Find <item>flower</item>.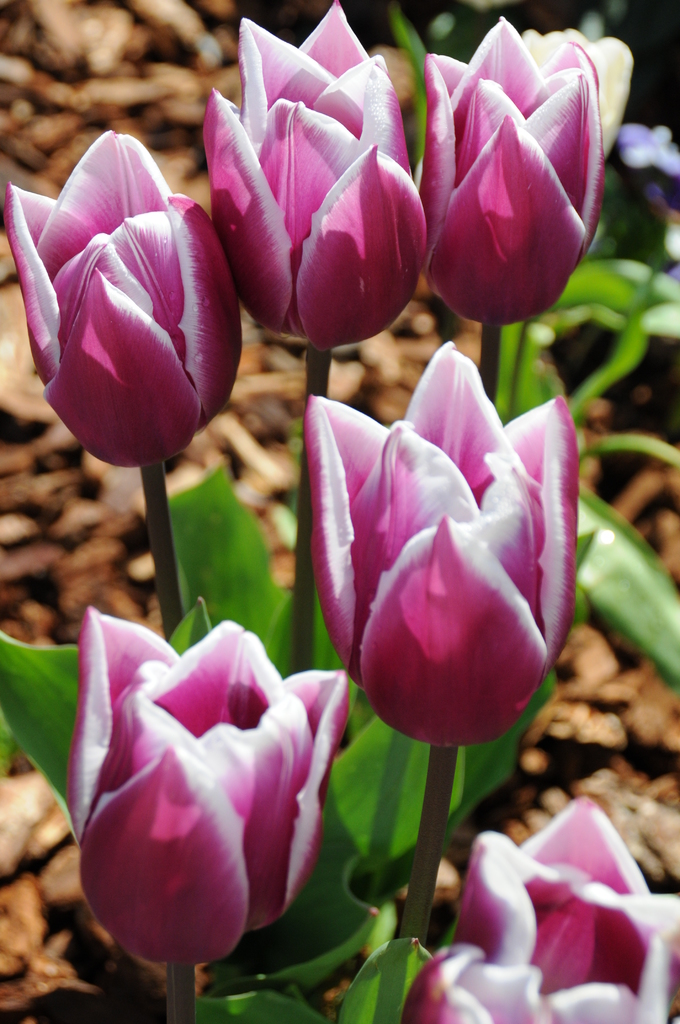
x1=309 y1=347 x2=585 y2=751.
